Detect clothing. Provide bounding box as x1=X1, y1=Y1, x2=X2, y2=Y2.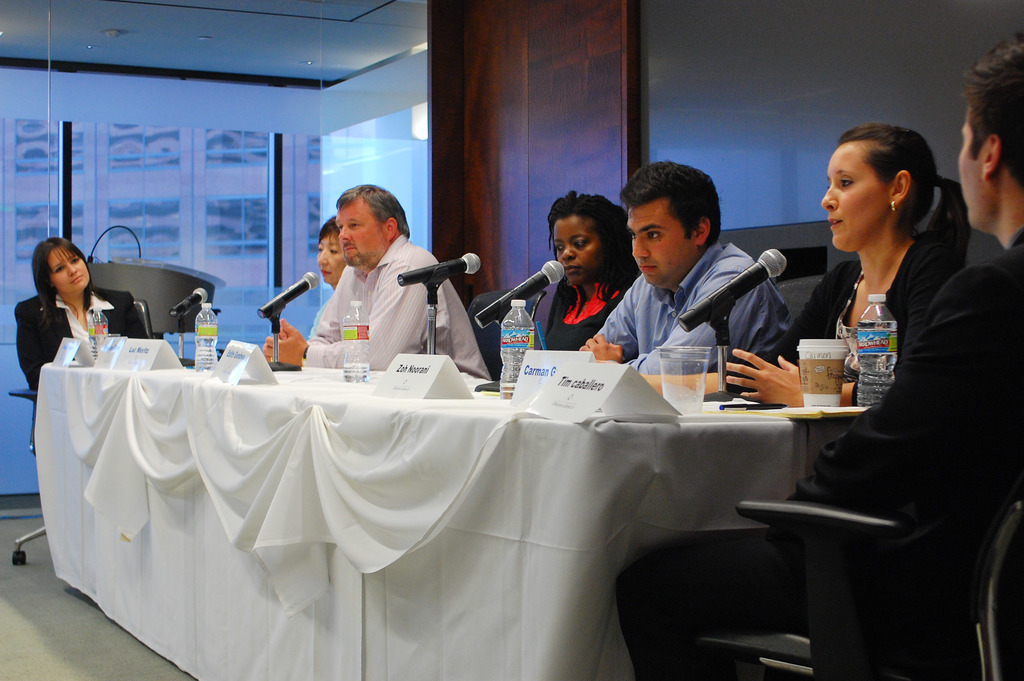
x1=538, y1=285, x2=633, y2=347.
